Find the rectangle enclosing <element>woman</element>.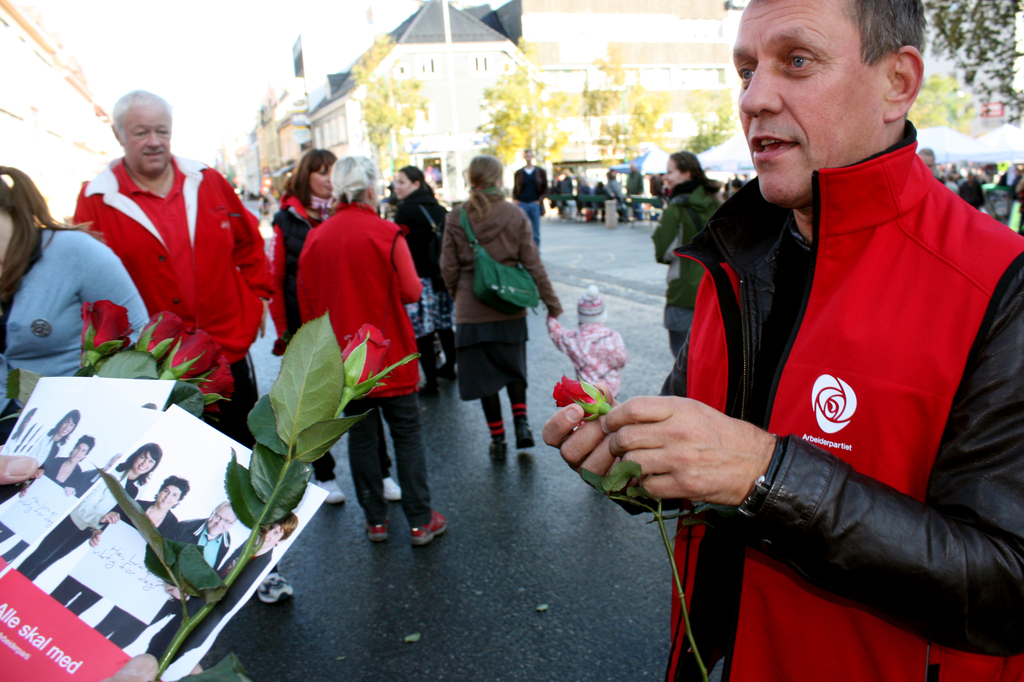
{"x1": 0, "y1": 408, "x2": 83, "y2": 508}.
